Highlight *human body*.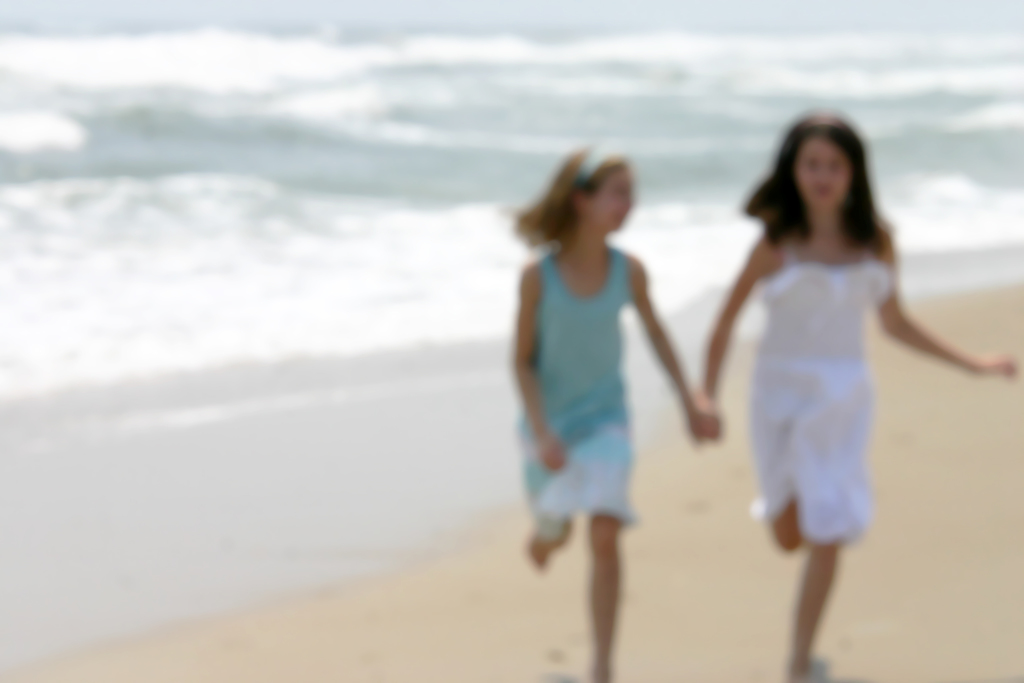
Highlighted region: box(698, 90, 972, 637).
